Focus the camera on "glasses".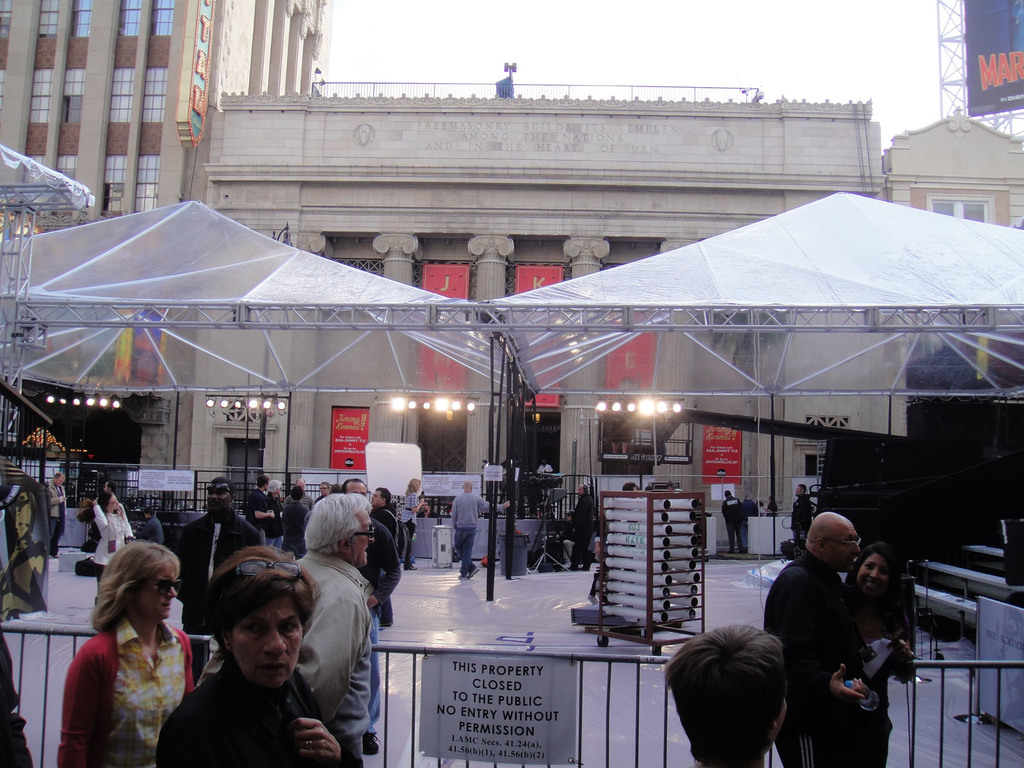
Focus region: bbox=[222, 559, 300, 580].
